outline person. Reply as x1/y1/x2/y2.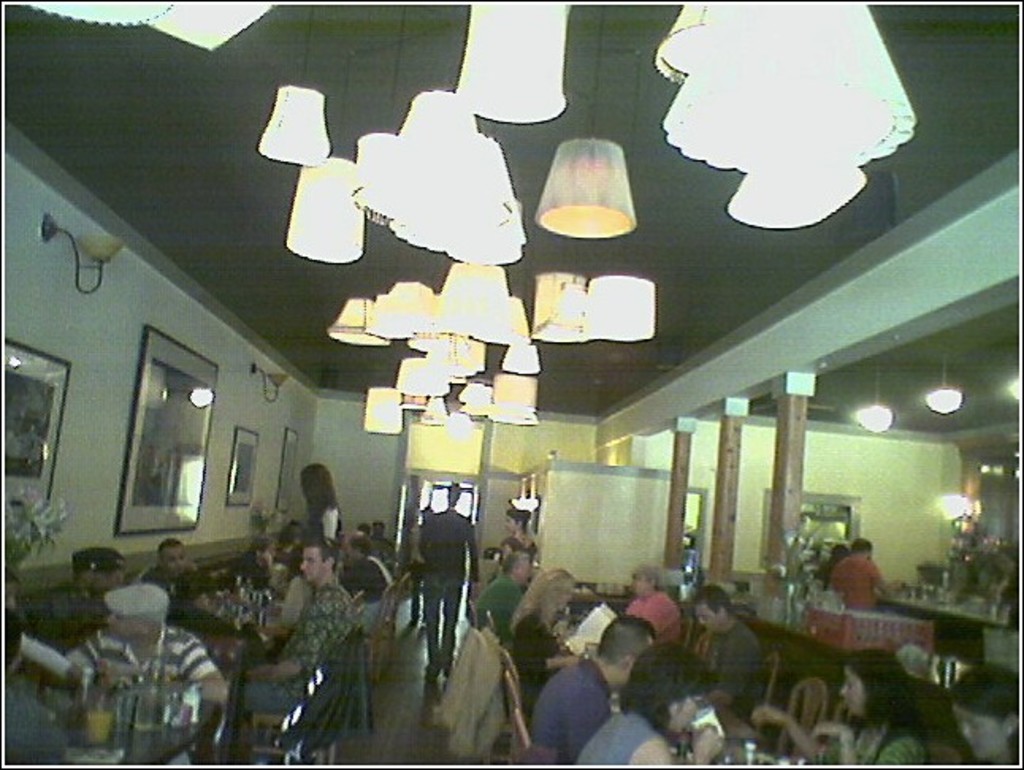
0/567/81/683.
